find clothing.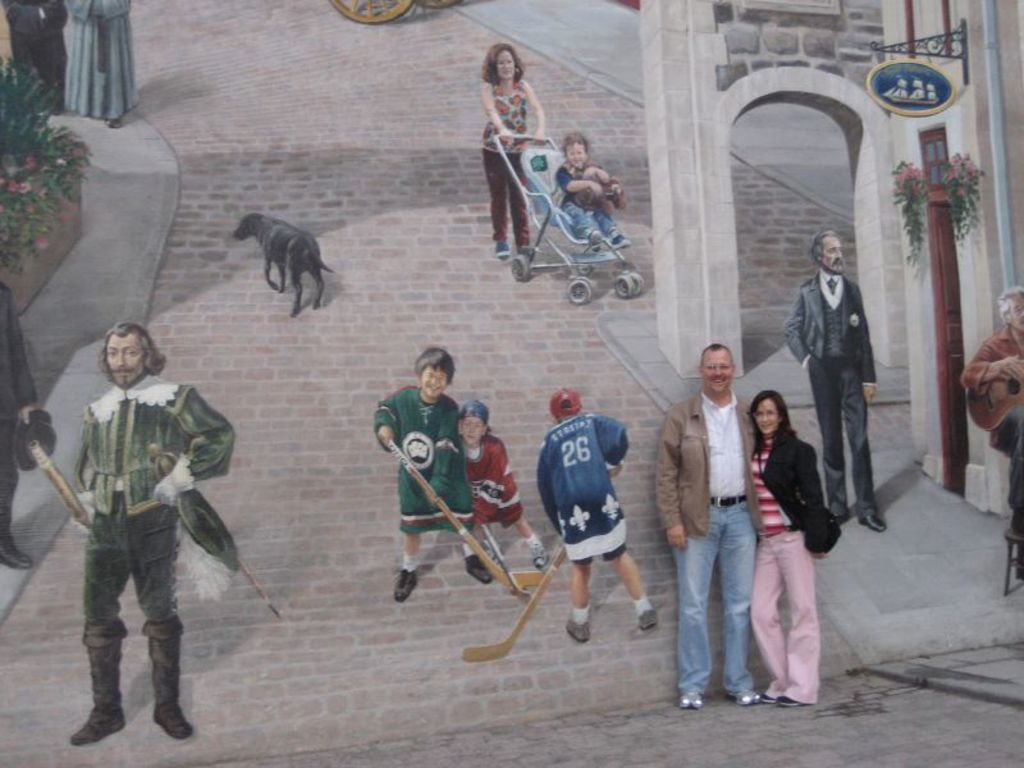
(left=536, top=413, right=630, bottom=563).
